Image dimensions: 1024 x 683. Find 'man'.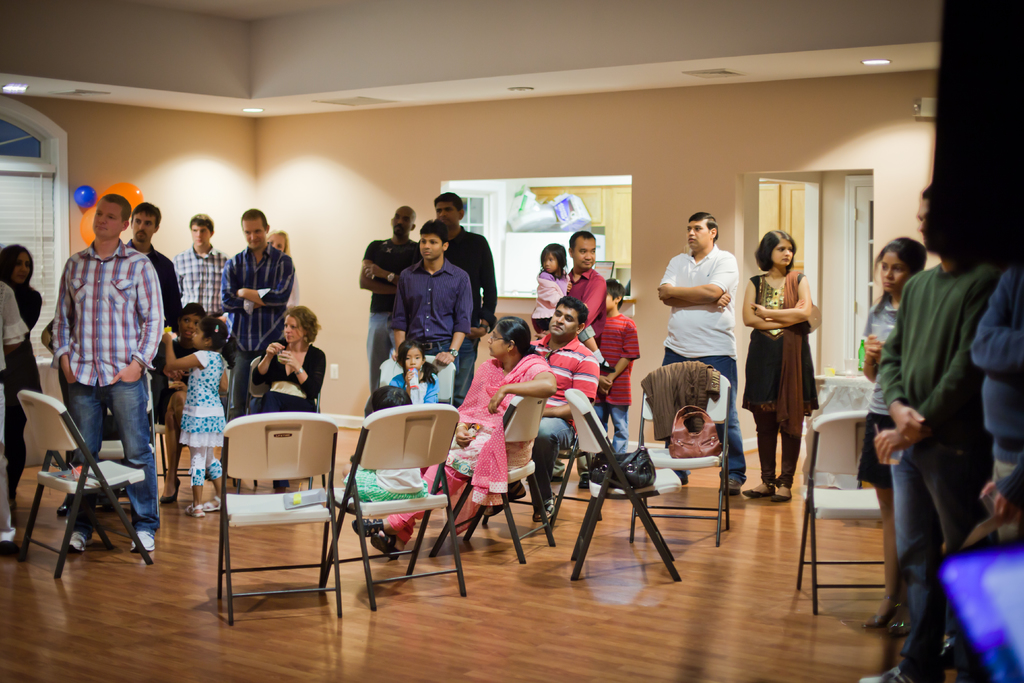
BBox(35, 188, 164, 552).
